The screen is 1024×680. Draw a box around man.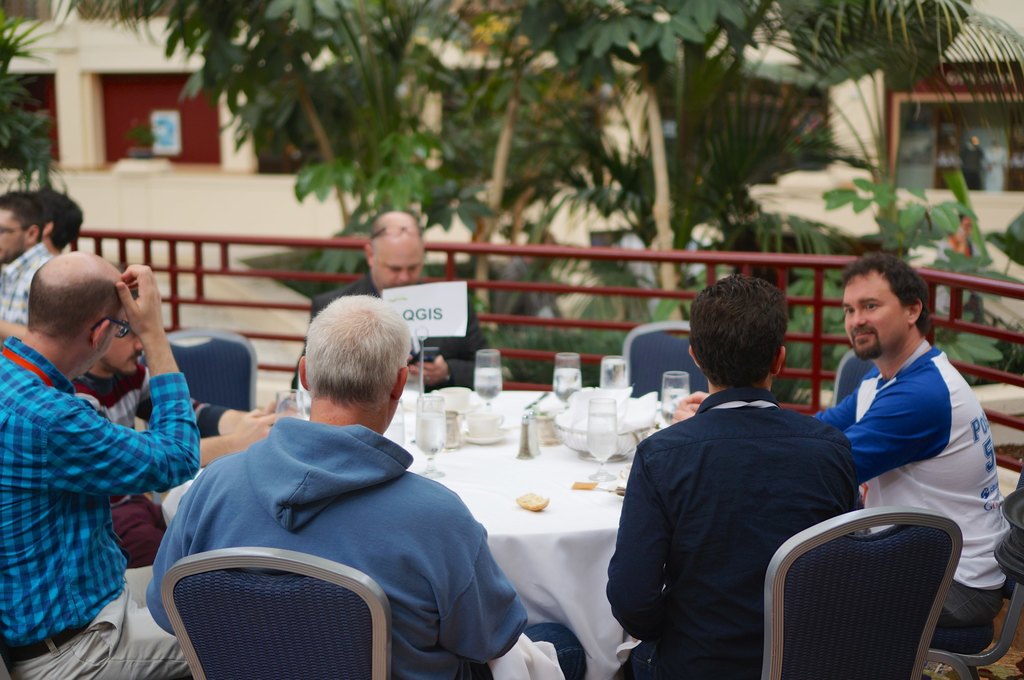
<bbox>141, 291, 586, 679</bbox>.
